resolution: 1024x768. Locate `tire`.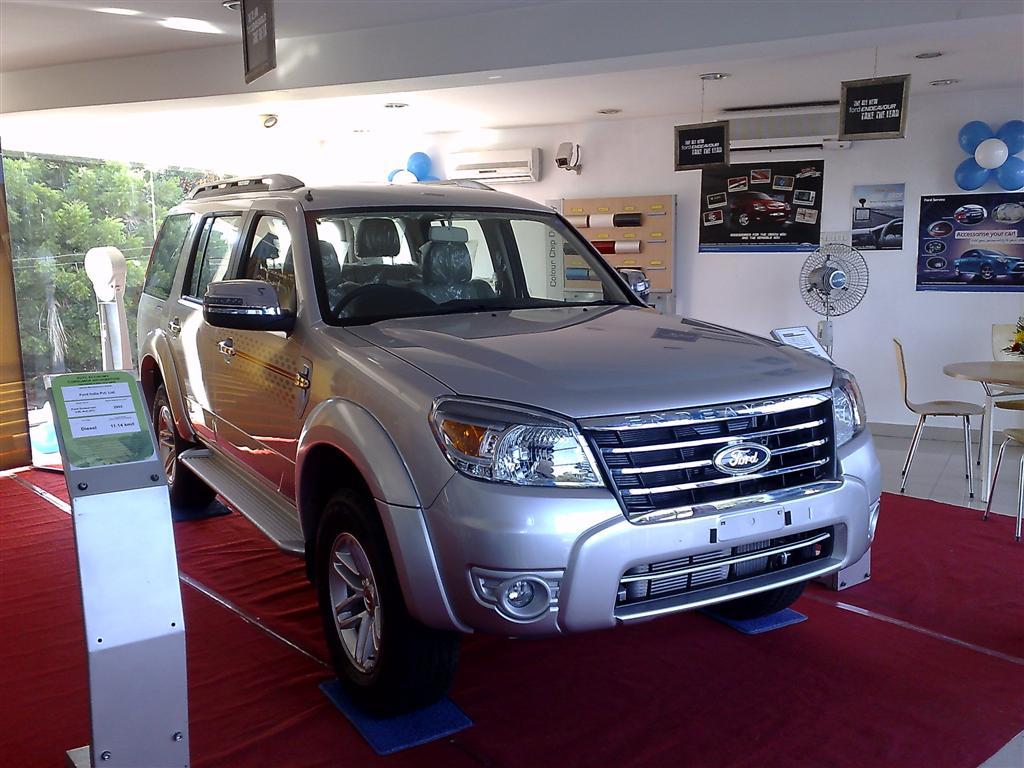
select_region(679, 575, 802, 616).
